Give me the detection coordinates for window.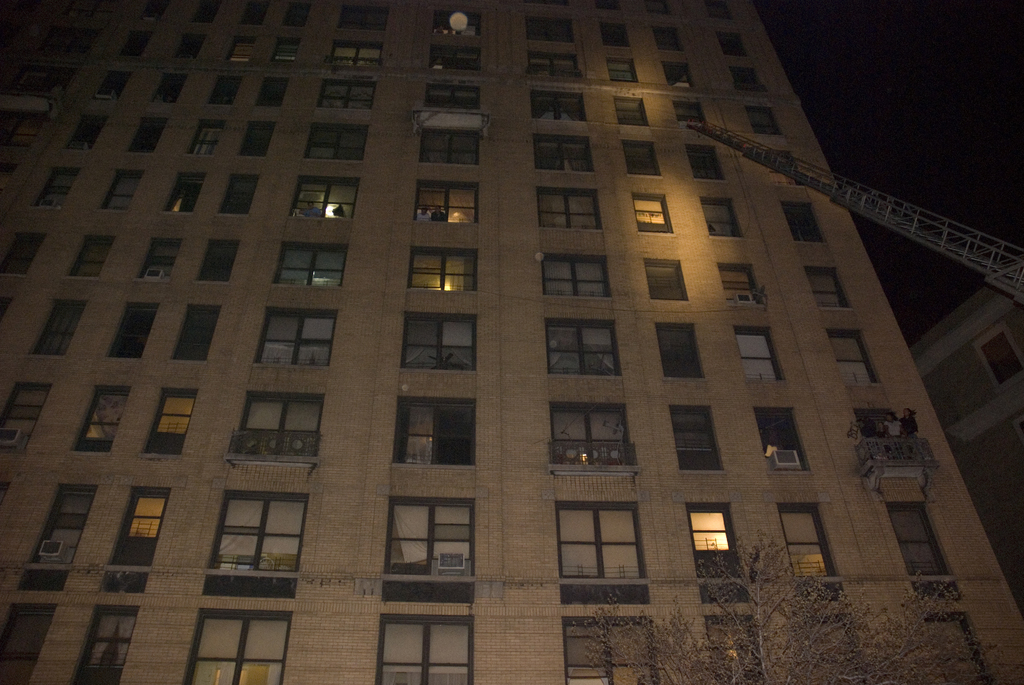
[33,161,73,219].
